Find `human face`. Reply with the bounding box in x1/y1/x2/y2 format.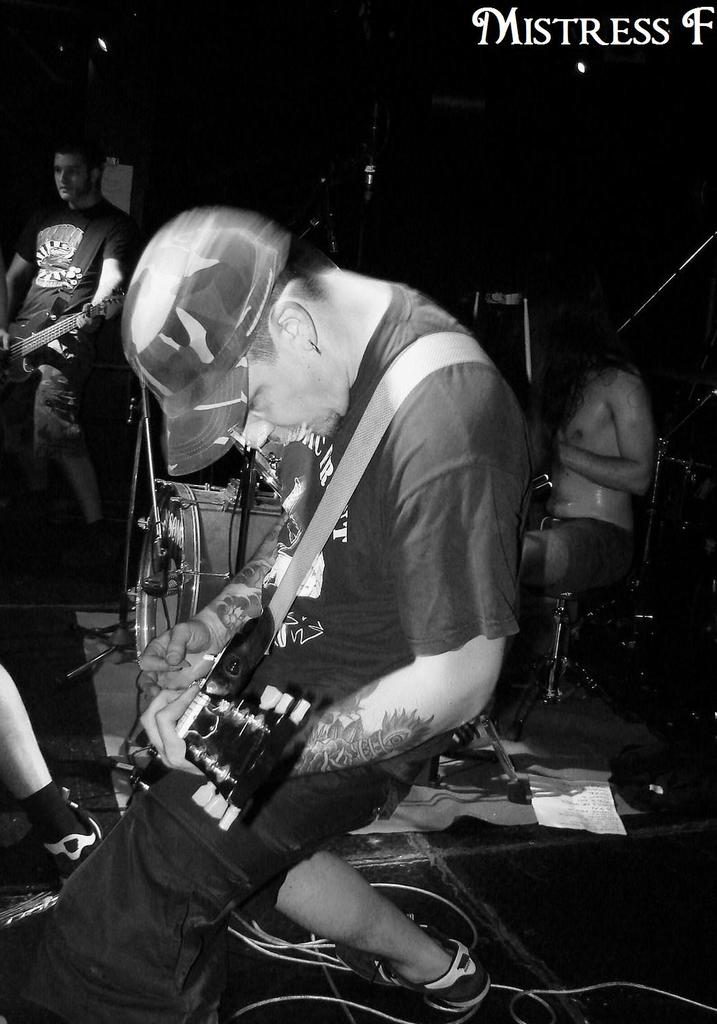
233/329/342/448.
